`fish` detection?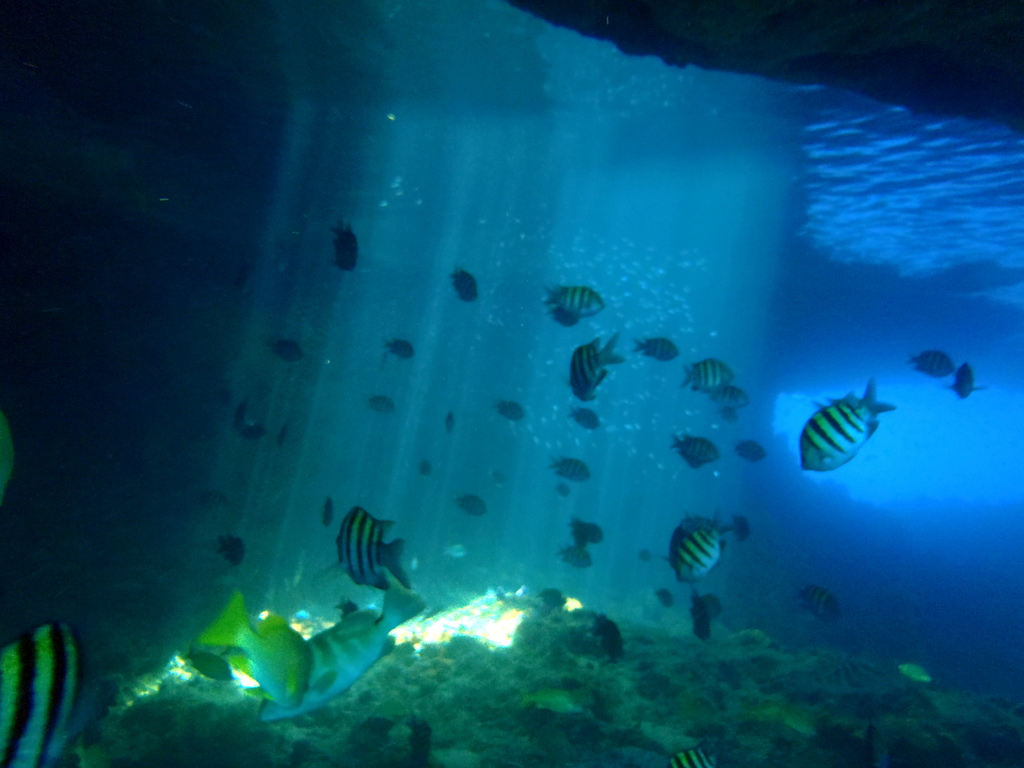
region(721, 404, 737, 420)
